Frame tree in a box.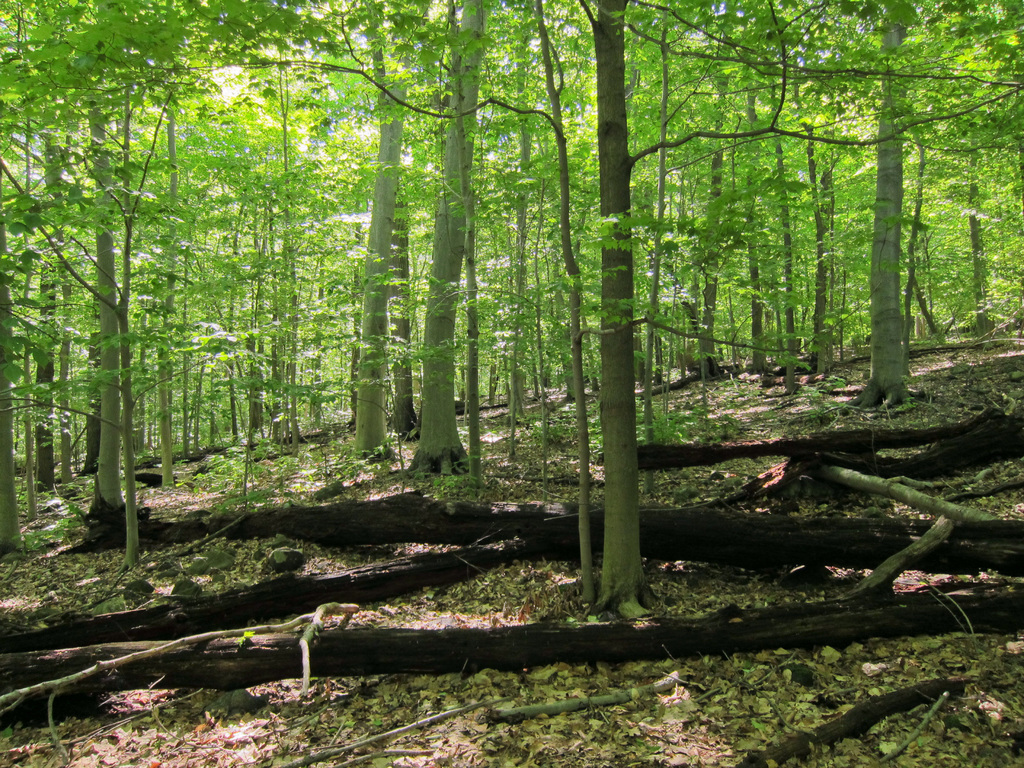
[116, 500, 1023, 575].
